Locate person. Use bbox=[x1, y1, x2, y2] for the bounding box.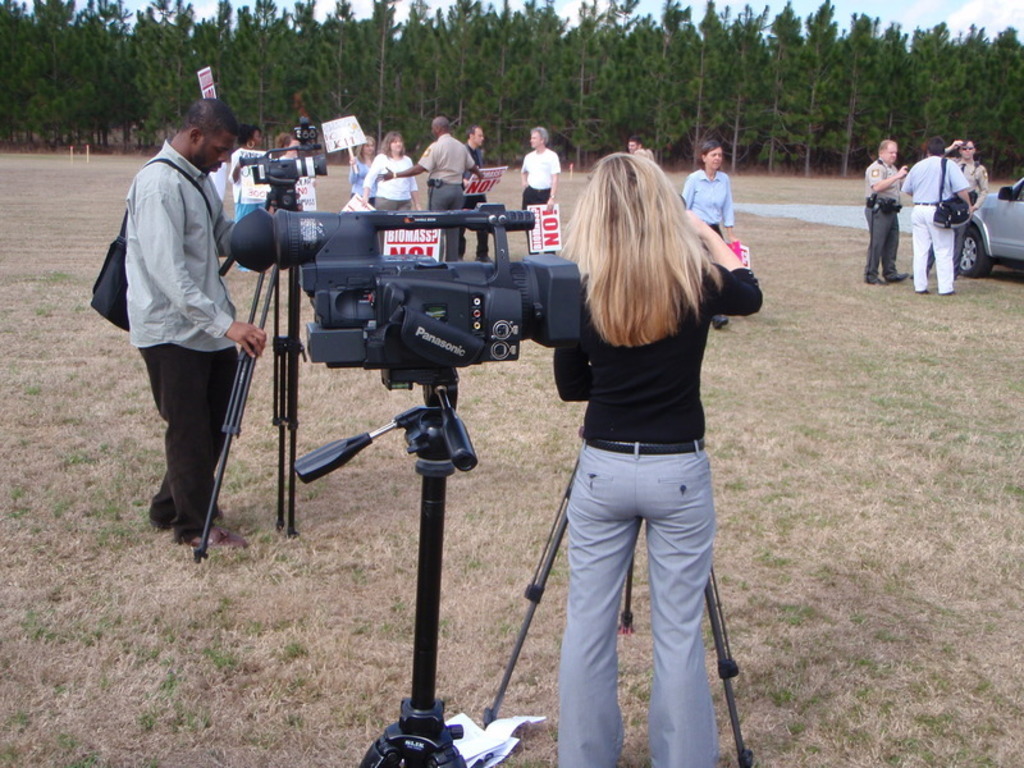
bbox=[370, 111, 485, 264].
